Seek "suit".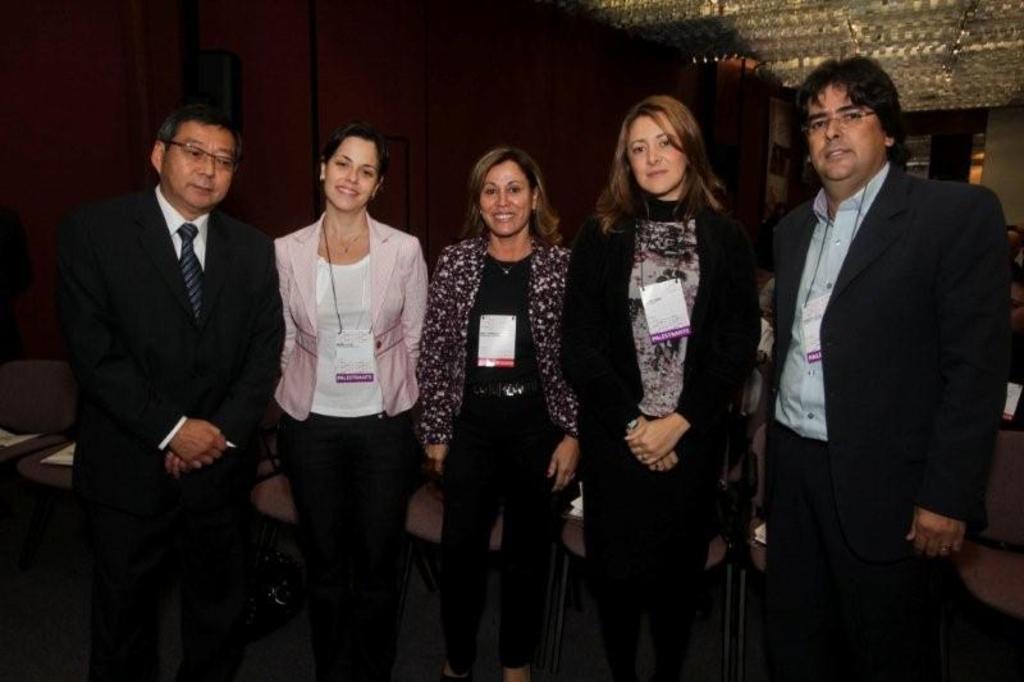
detection(765, 156, 1012, 681).
